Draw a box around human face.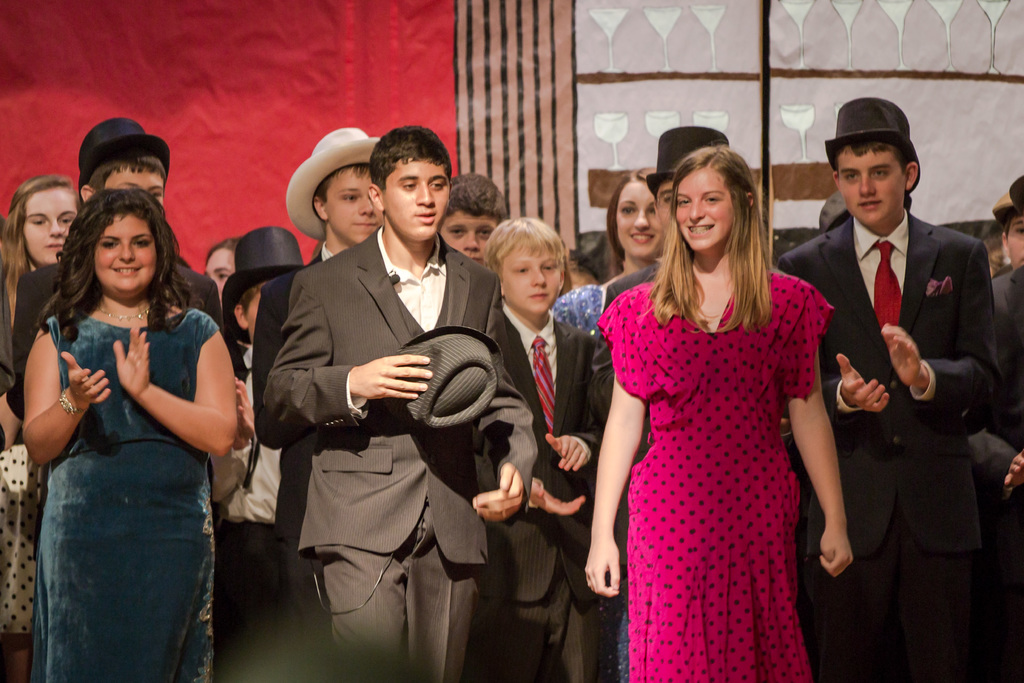
993,210,1023,268.
